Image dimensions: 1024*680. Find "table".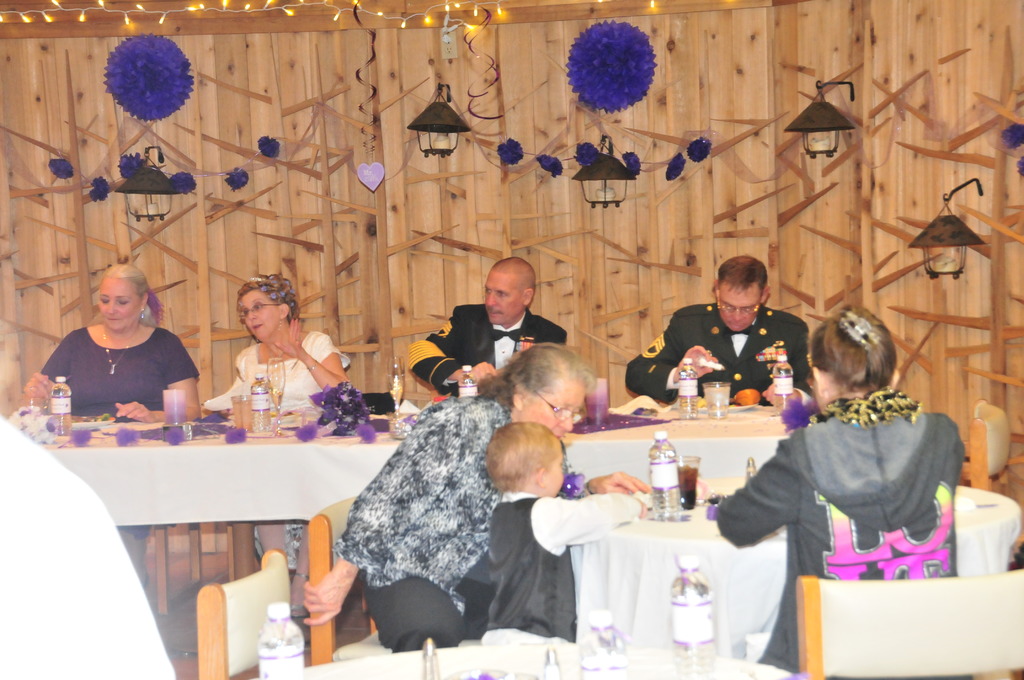
[273, 636, 804, 679].
